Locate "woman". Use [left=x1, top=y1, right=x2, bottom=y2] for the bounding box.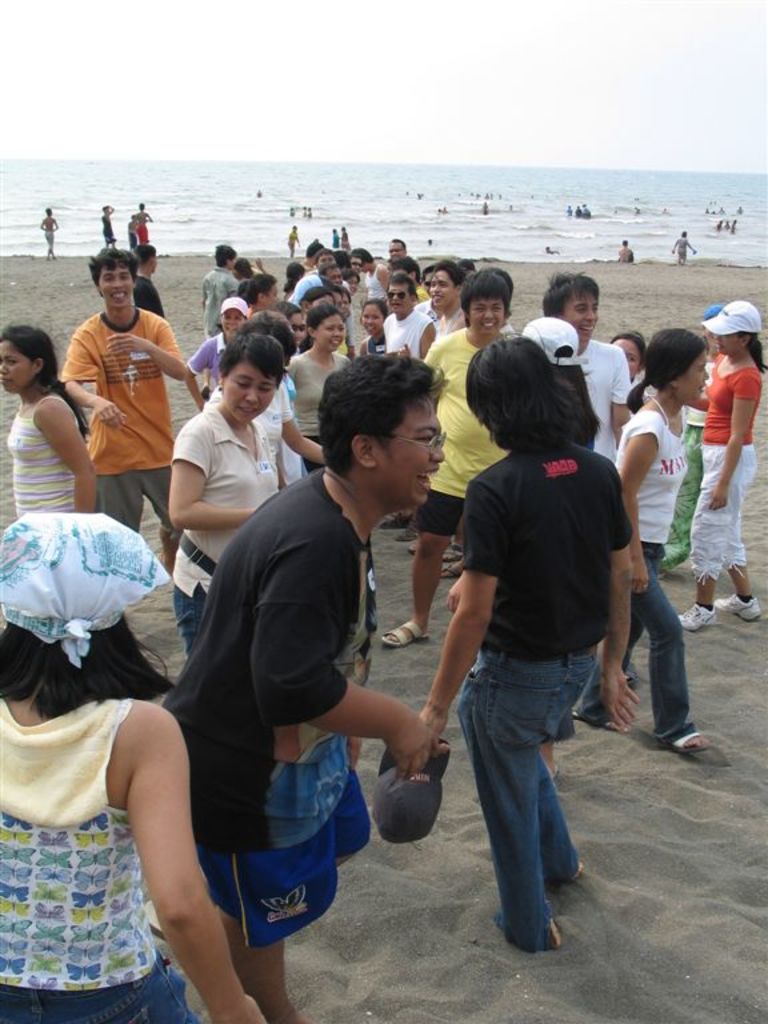
[left=285, top=300, right=367, bottom=491].
